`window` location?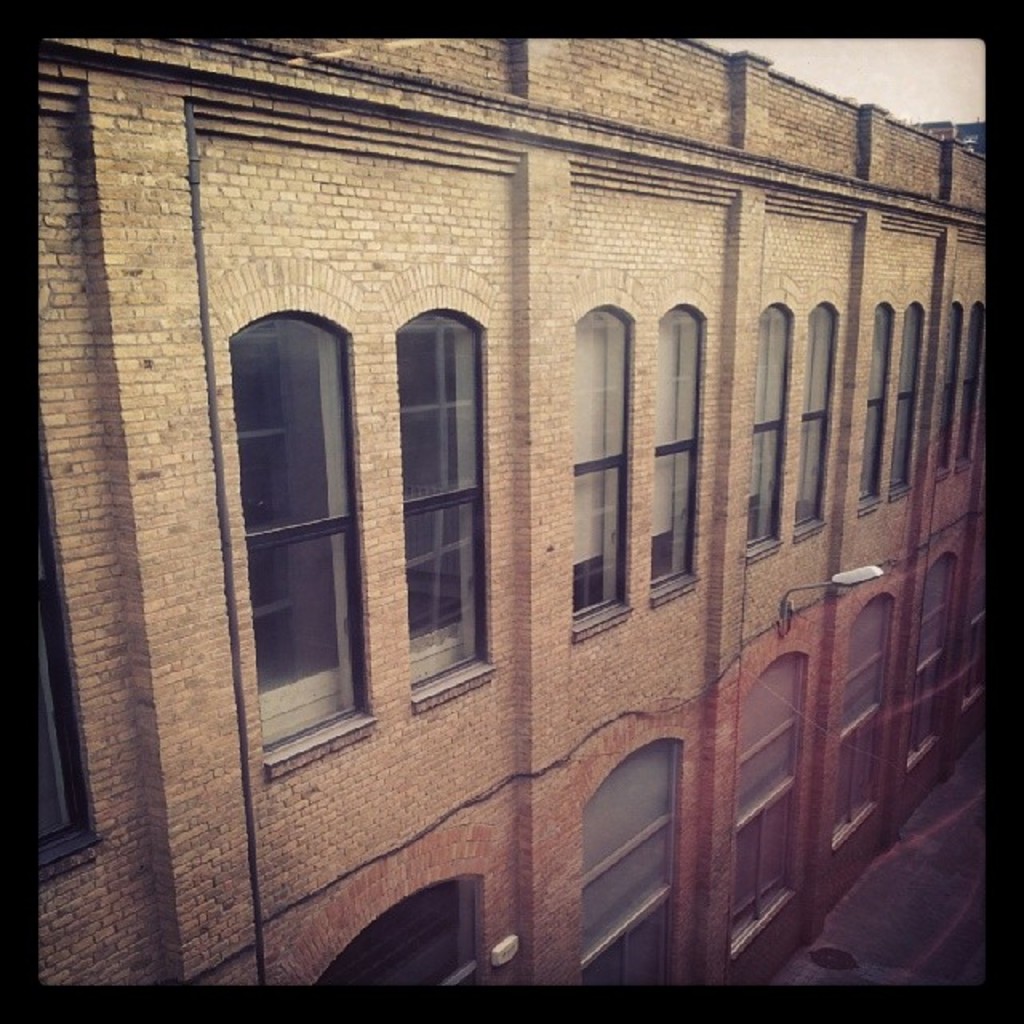
(x1=963, y1=302, x2=979, y2=459)
